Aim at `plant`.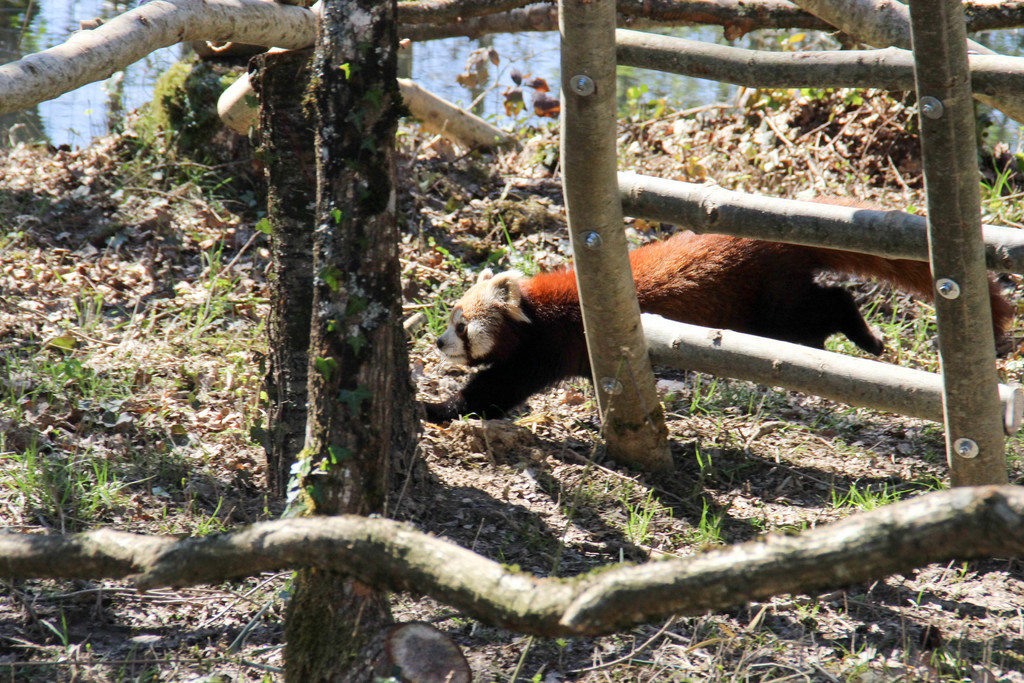
Aimed at <bbox>465, 411, 483, 420</bbox>.
